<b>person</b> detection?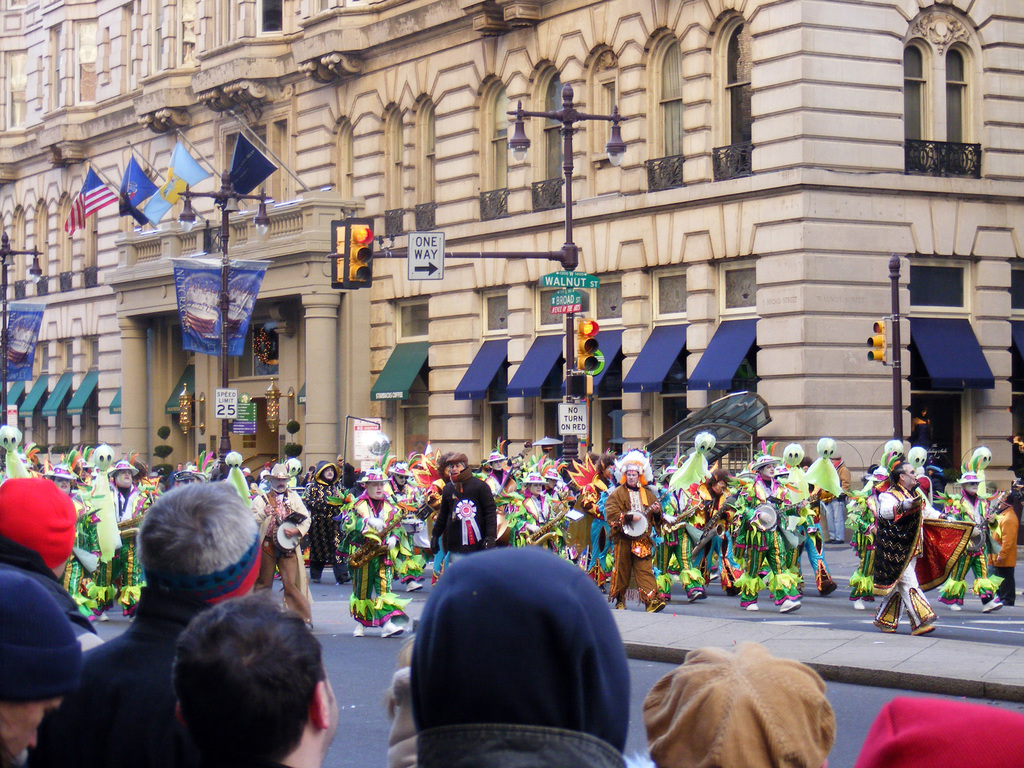
x1=436, y1=474, x2=506, y2=581
